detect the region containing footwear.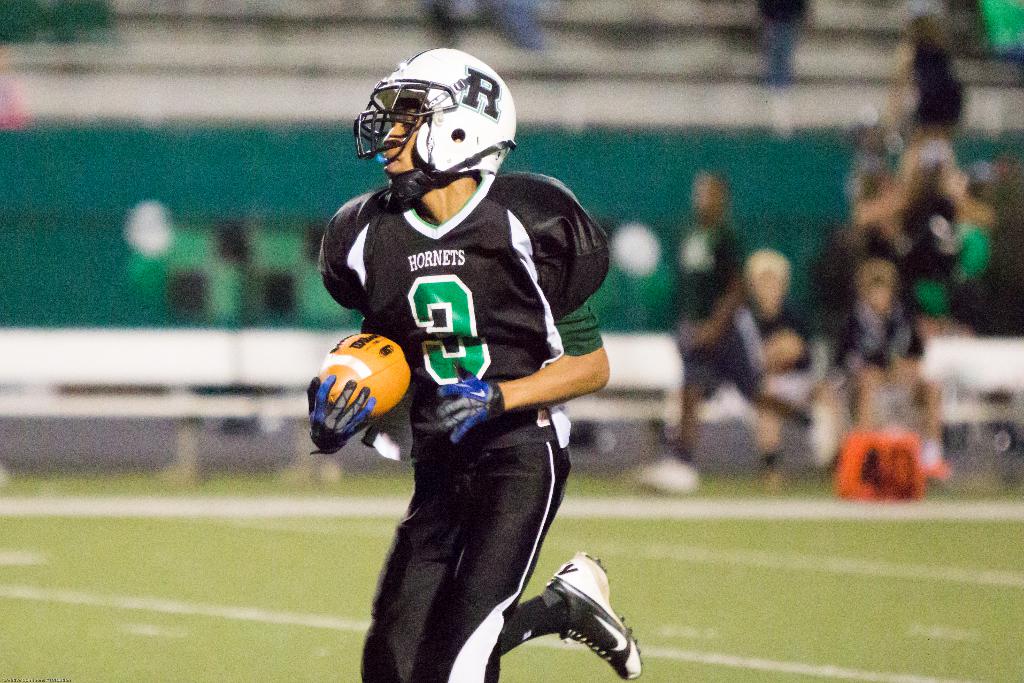
<bbox>637, 456, 693, 502</bbox>.
